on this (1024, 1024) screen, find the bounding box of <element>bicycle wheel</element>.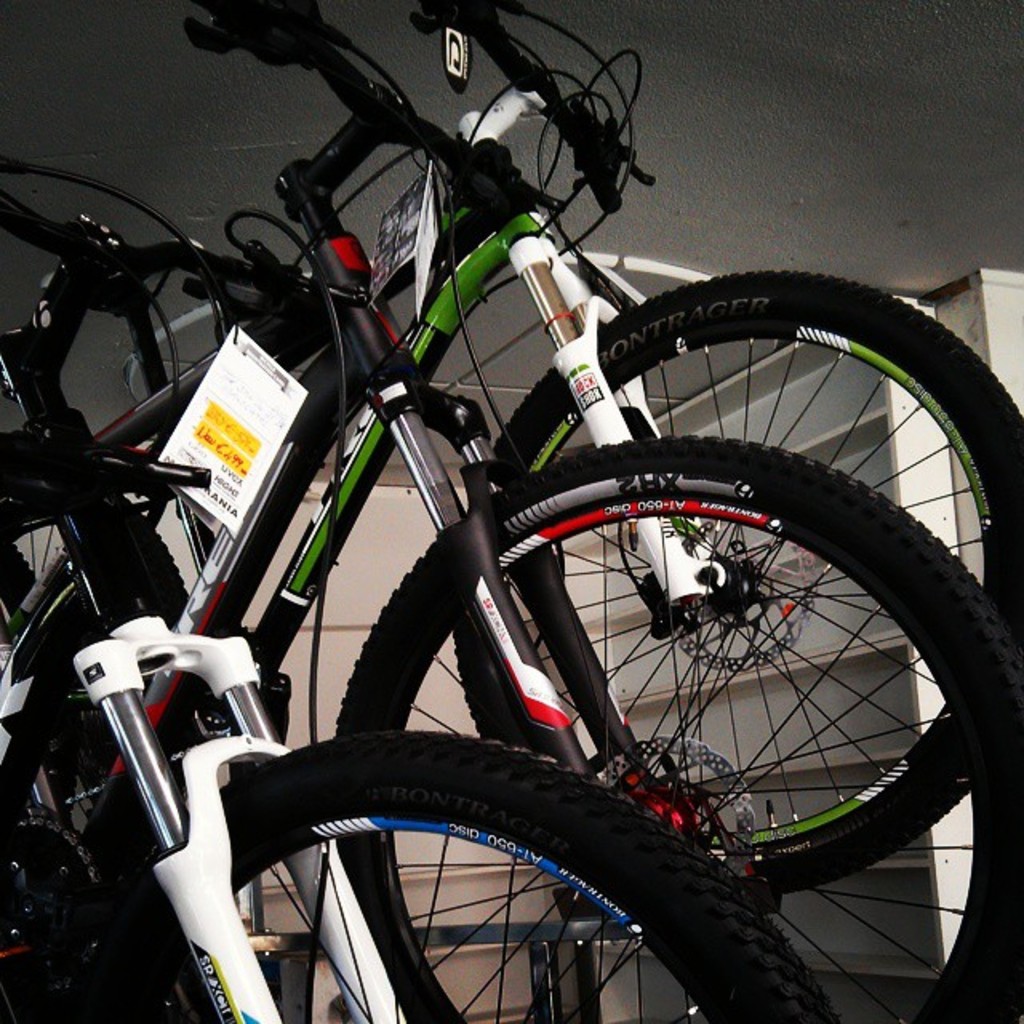
Bounding box: [454, 266, 1022, 901].
